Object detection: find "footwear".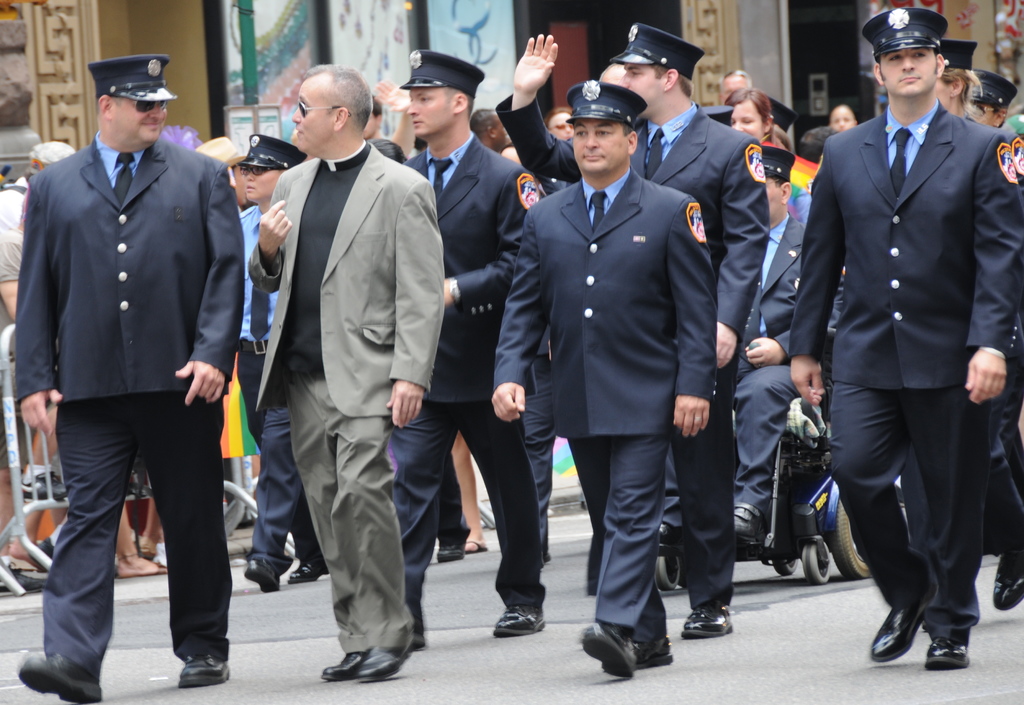
l=922, t=635, r=972, b=667.
